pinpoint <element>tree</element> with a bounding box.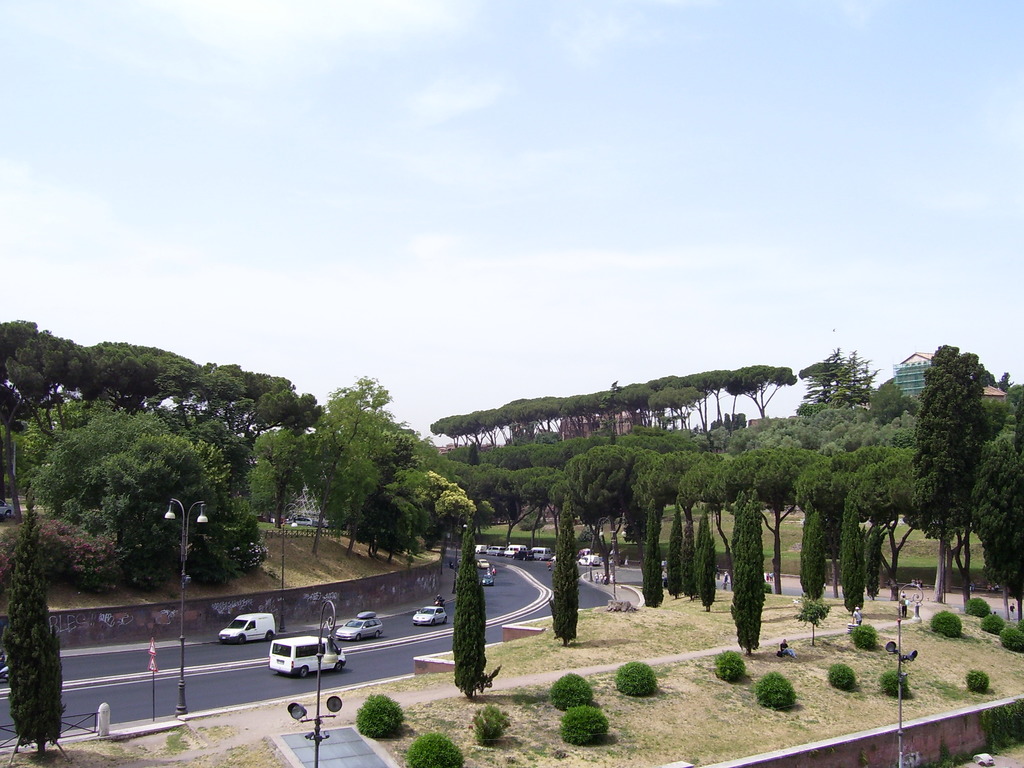
select_region(797, 362, 836, 403).
